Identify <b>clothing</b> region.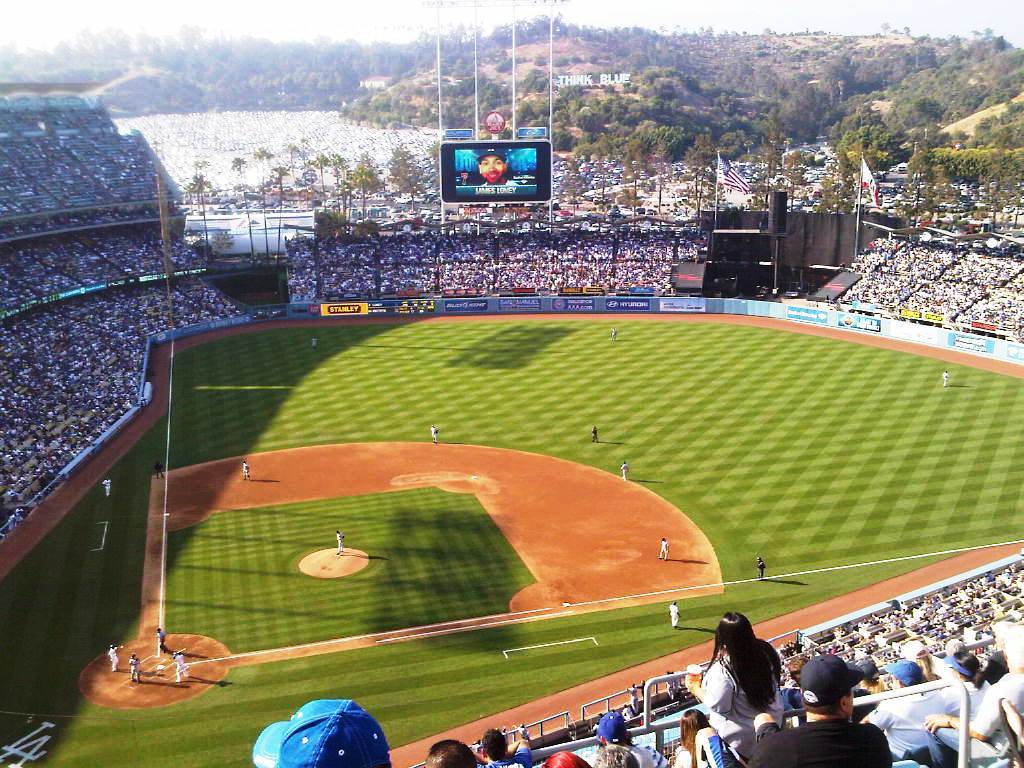
Region: detection(126, 655, 140, 685).
